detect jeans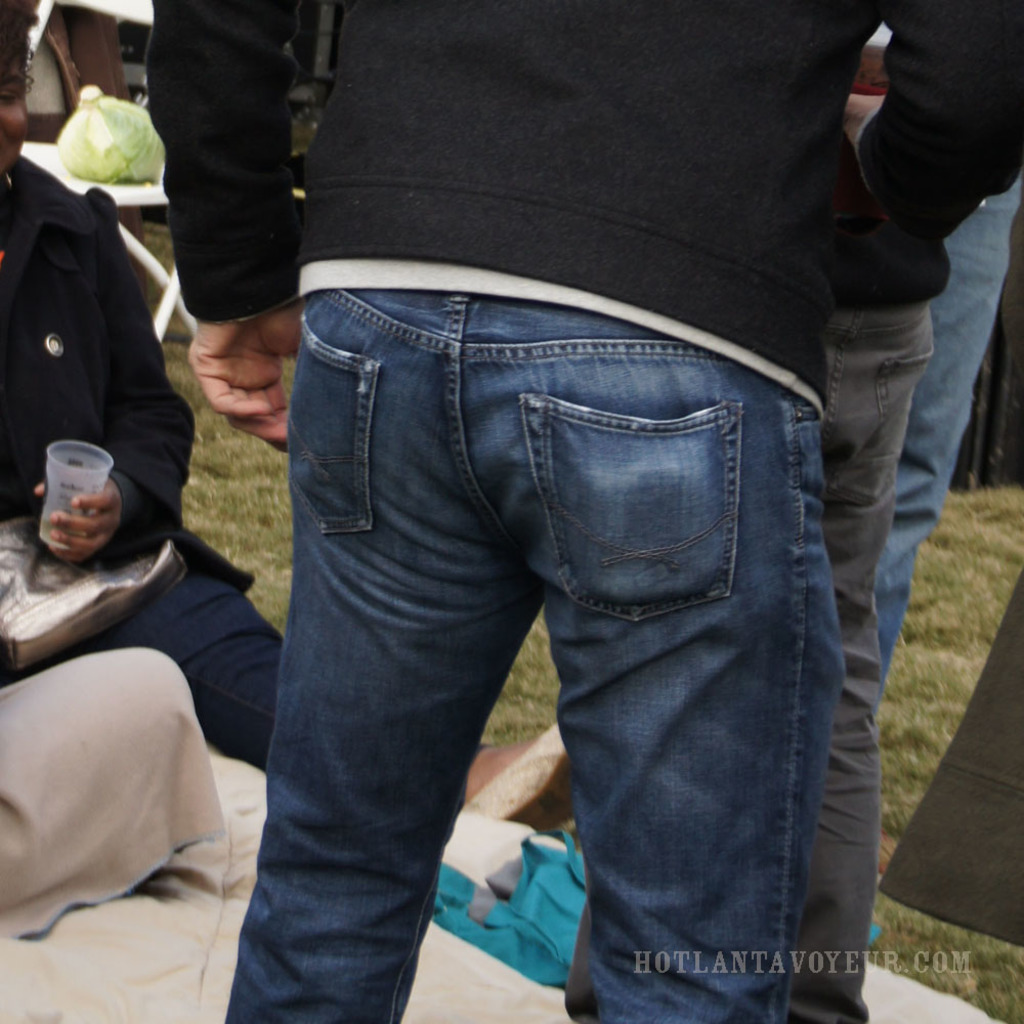
x1=869, y1=176, x2=1023, y2=714
